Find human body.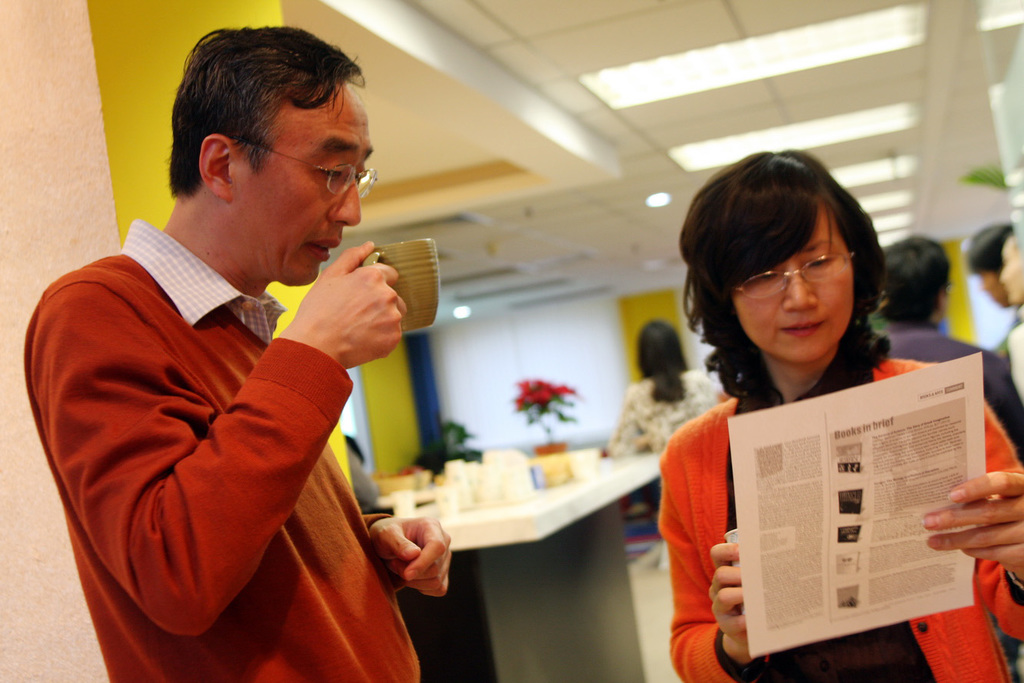
pyautogui.locateOnScreen(664, 340, 1023, 682).
